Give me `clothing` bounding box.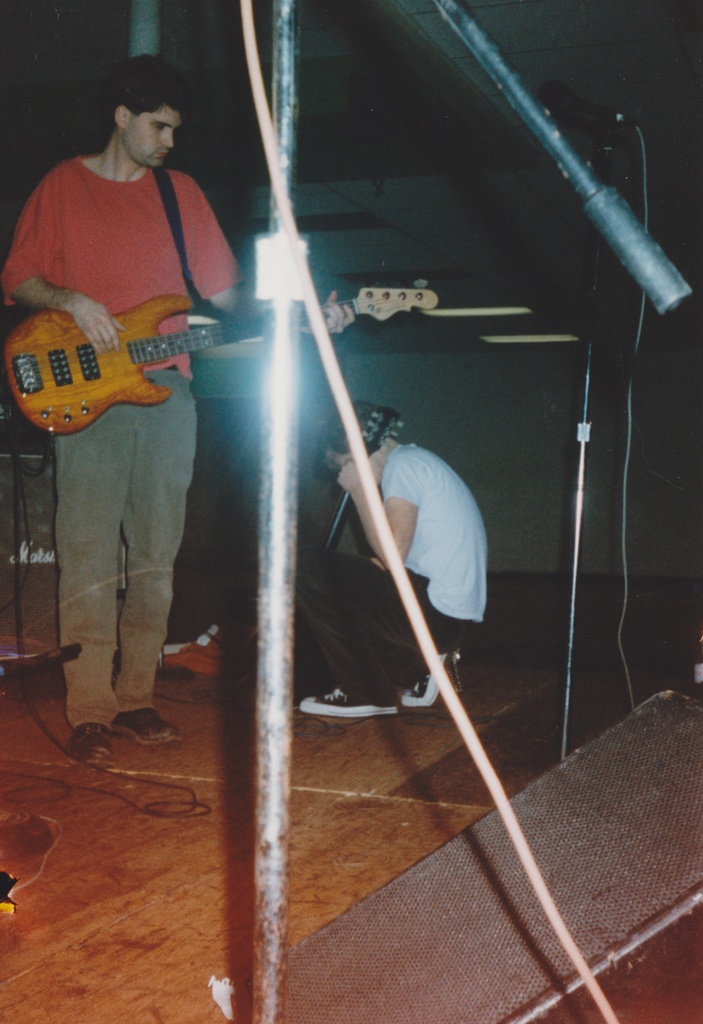
bbox=(19, 116, 237, 402).
